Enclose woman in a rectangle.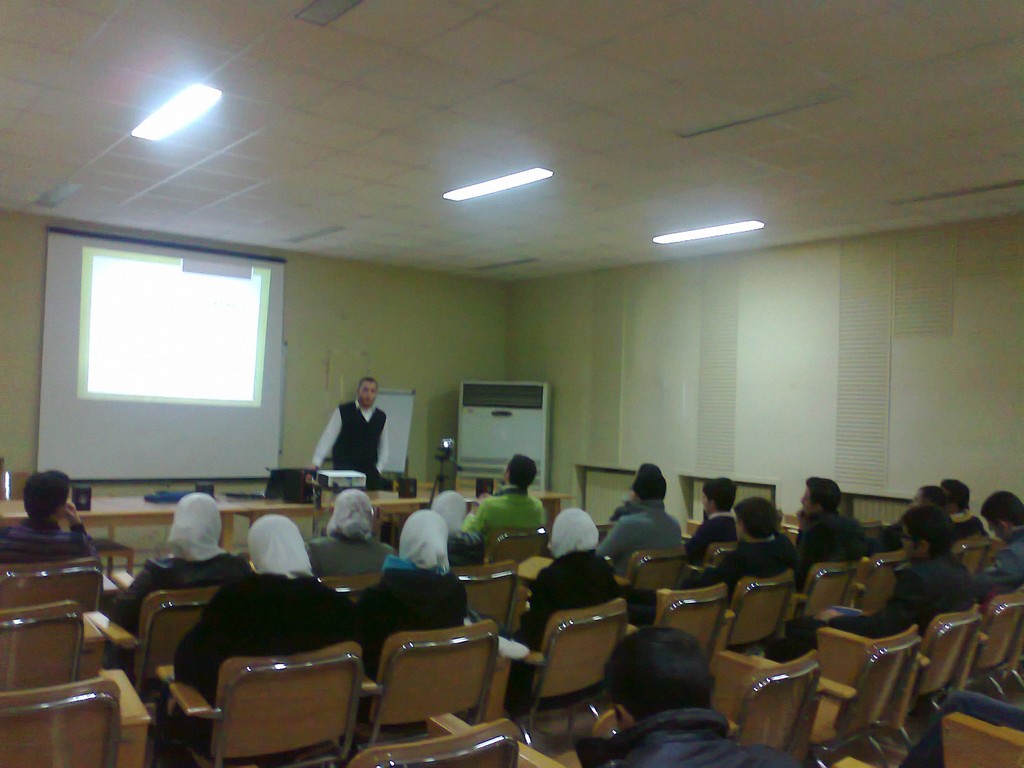
{"left": 348, "top": 497, "right": 478, "bottom": 721}.
